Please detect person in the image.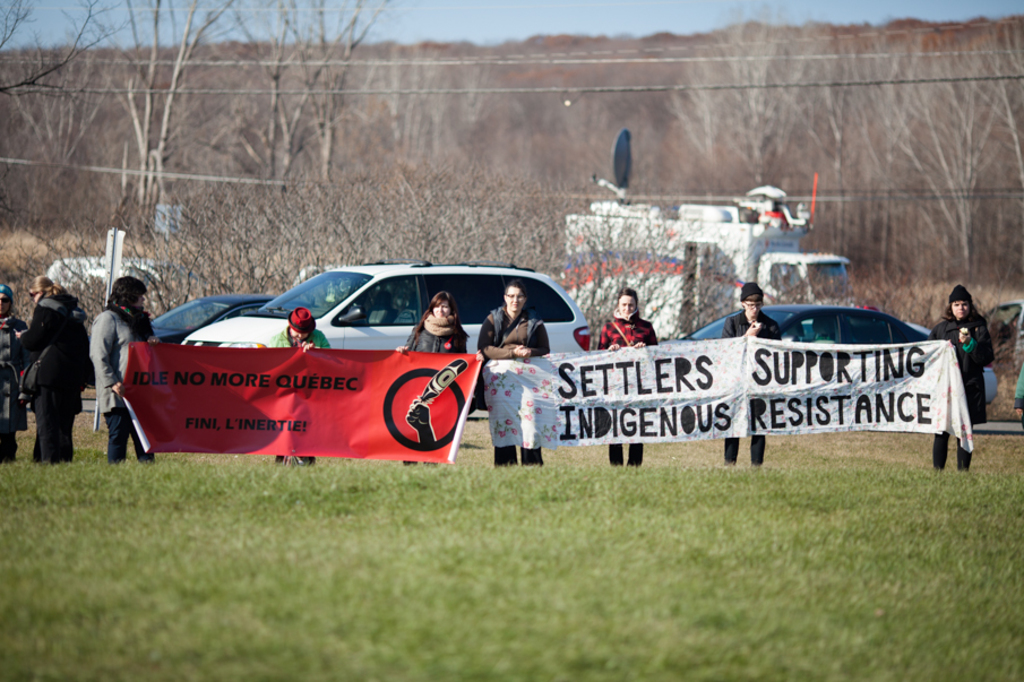
BBox(472, 278, 562, 477).
